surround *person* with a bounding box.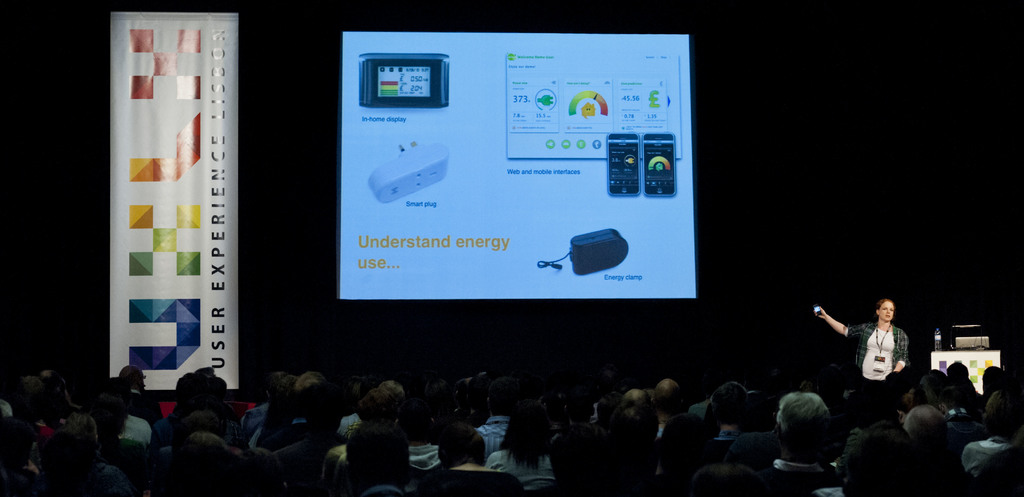
<region>890, 393, 961, 496</region>.
